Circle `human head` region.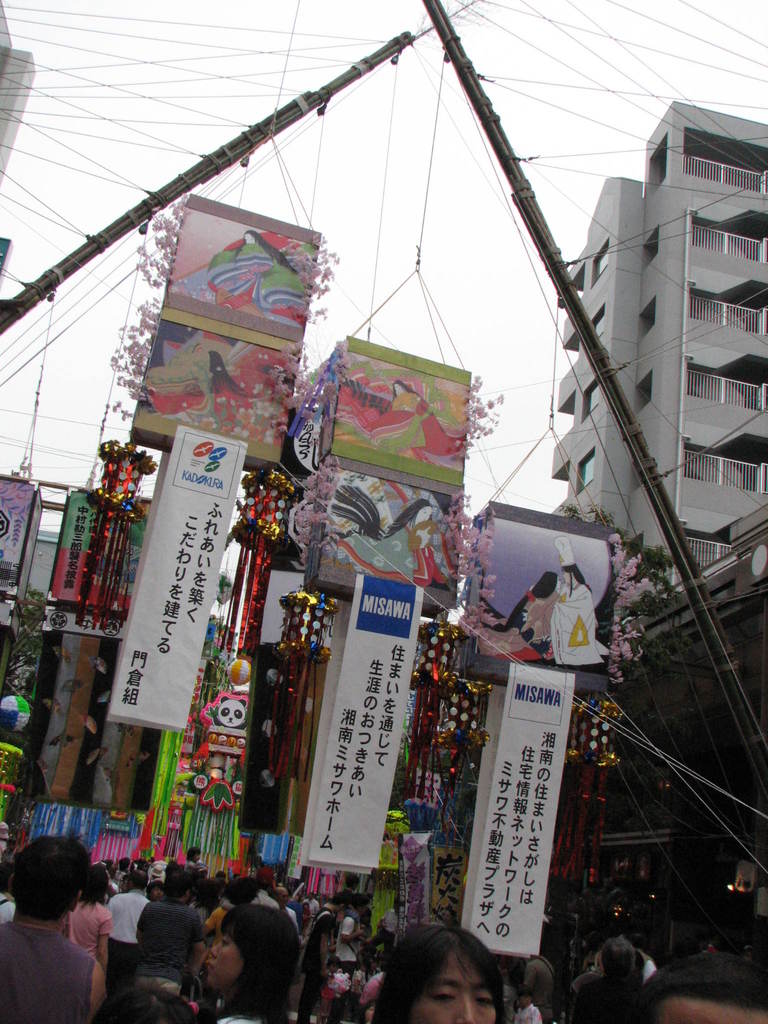
Region: [x1=86, y1=863, x2=111, y2=897].
